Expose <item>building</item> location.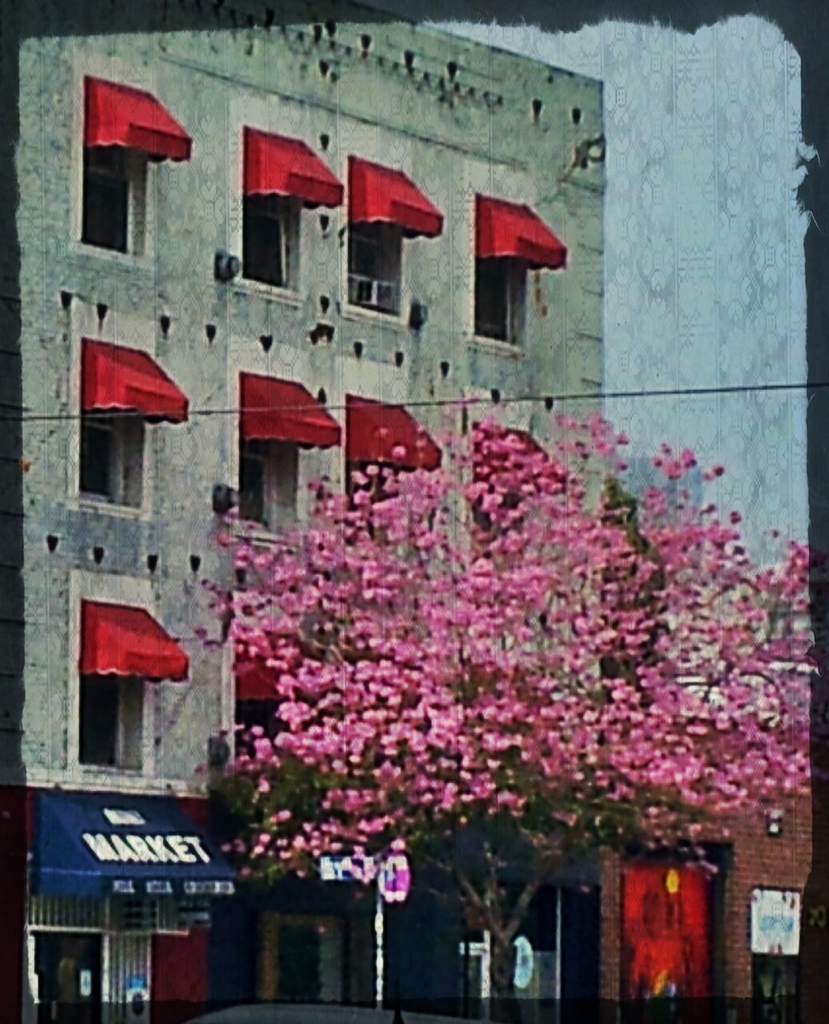
Exposed at (3, 0, 605, 1023).
